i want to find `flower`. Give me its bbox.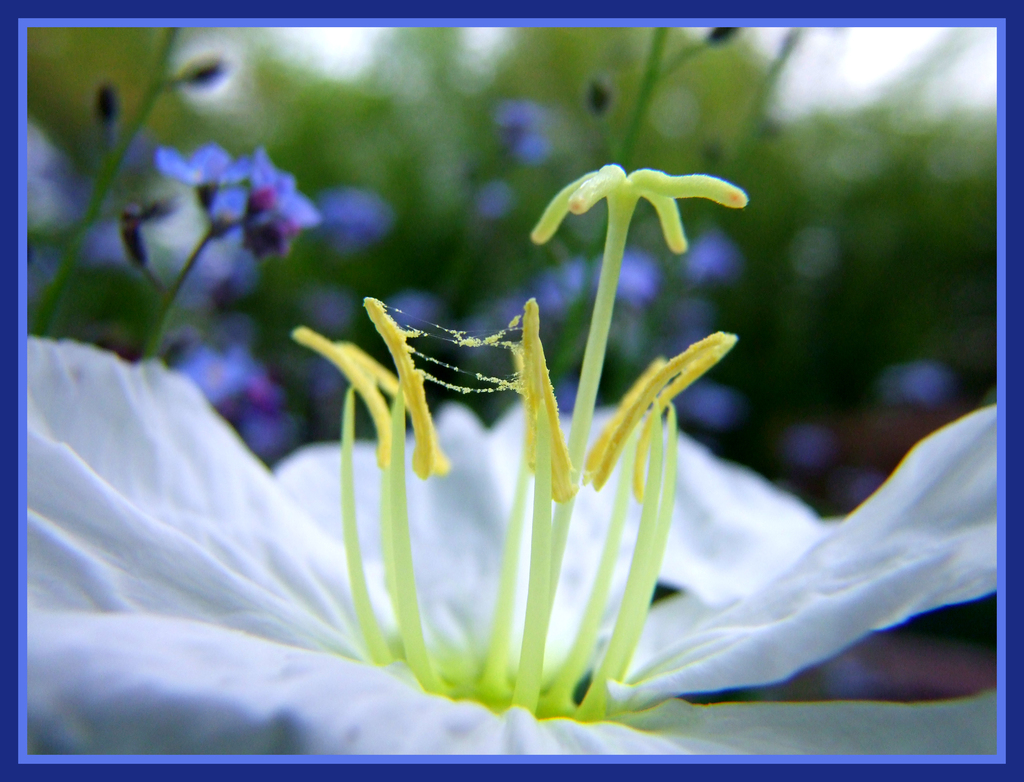
(311,186,416,255).
